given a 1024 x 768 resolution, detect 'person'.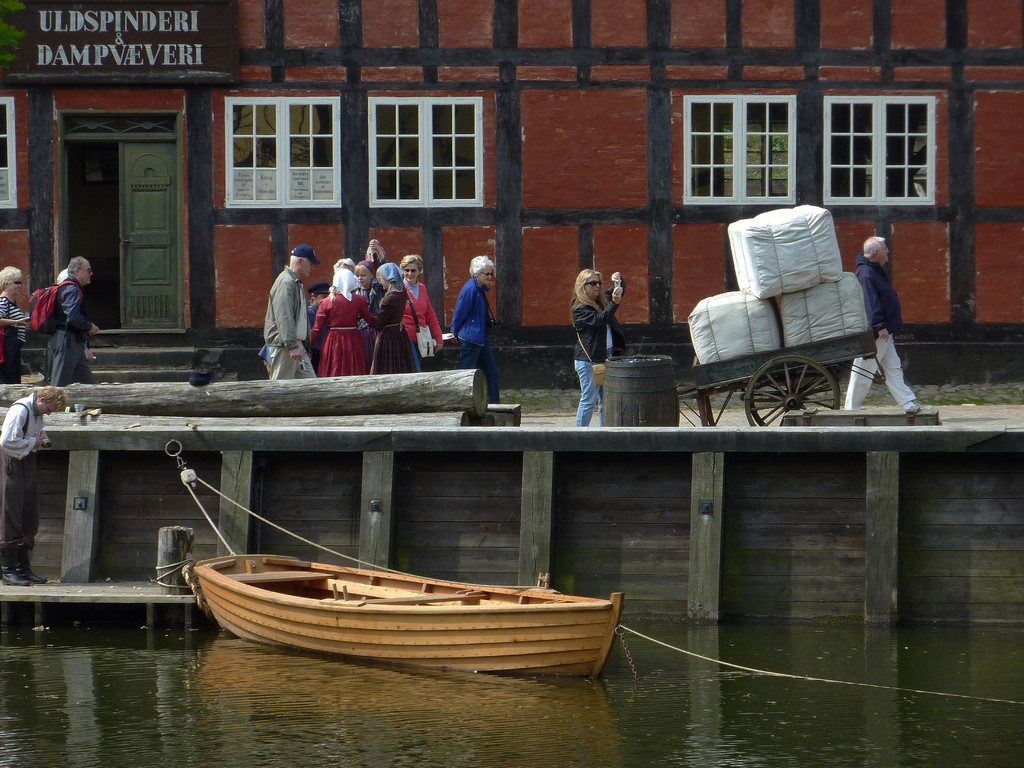
l=844, t=233, r=923, b=409.
